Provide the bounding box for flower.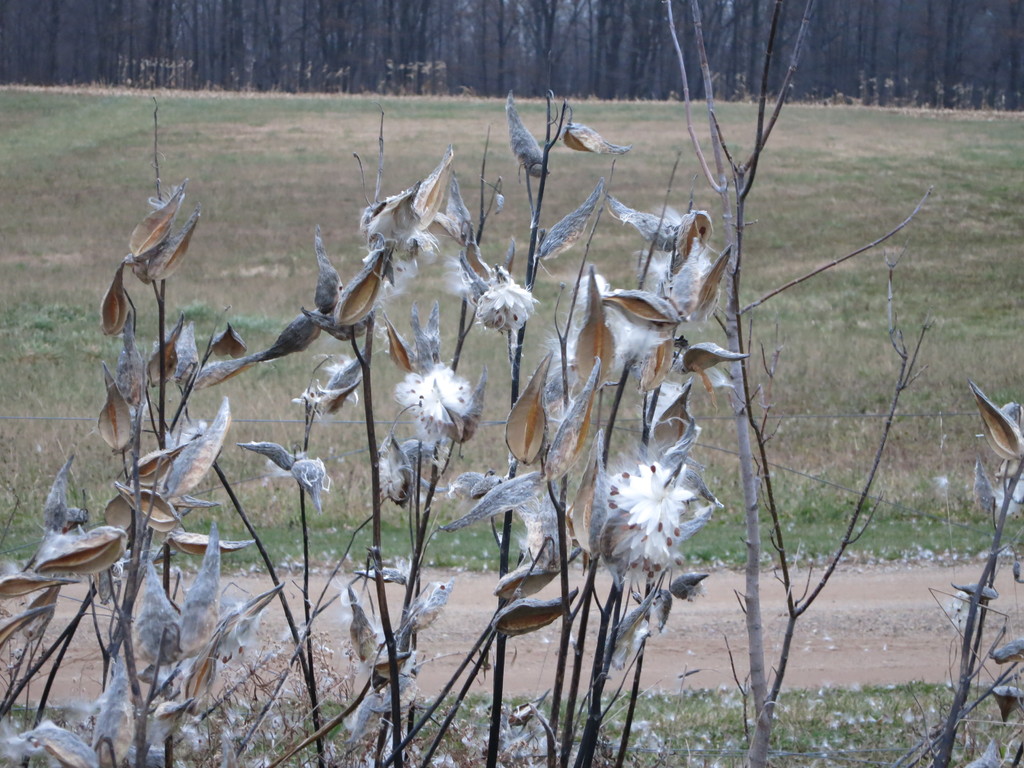
(376,338,493,444).
